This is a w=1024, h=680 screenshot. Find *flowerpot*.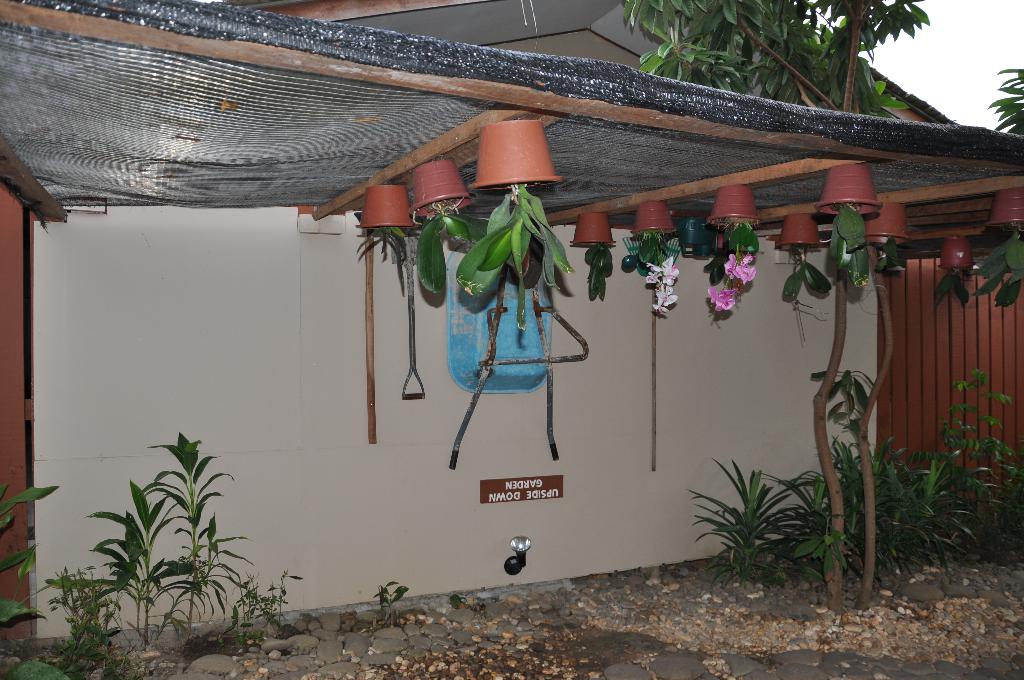
Bounding box: 861 198 911 248.
